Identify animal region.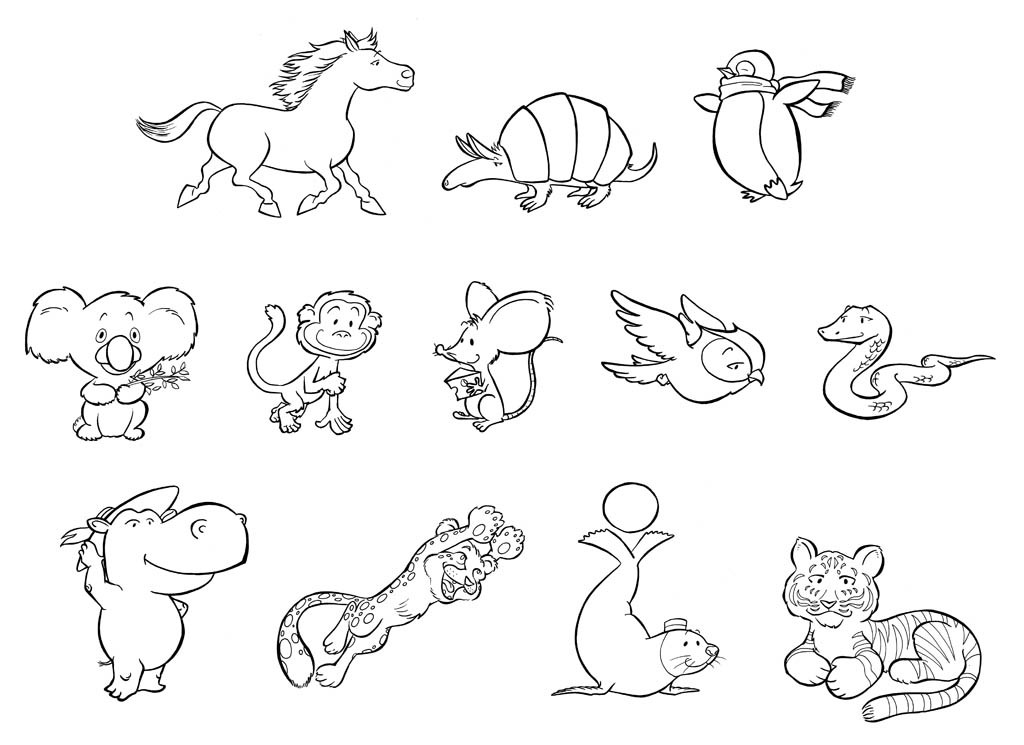
Region: 695/47/857/208.
